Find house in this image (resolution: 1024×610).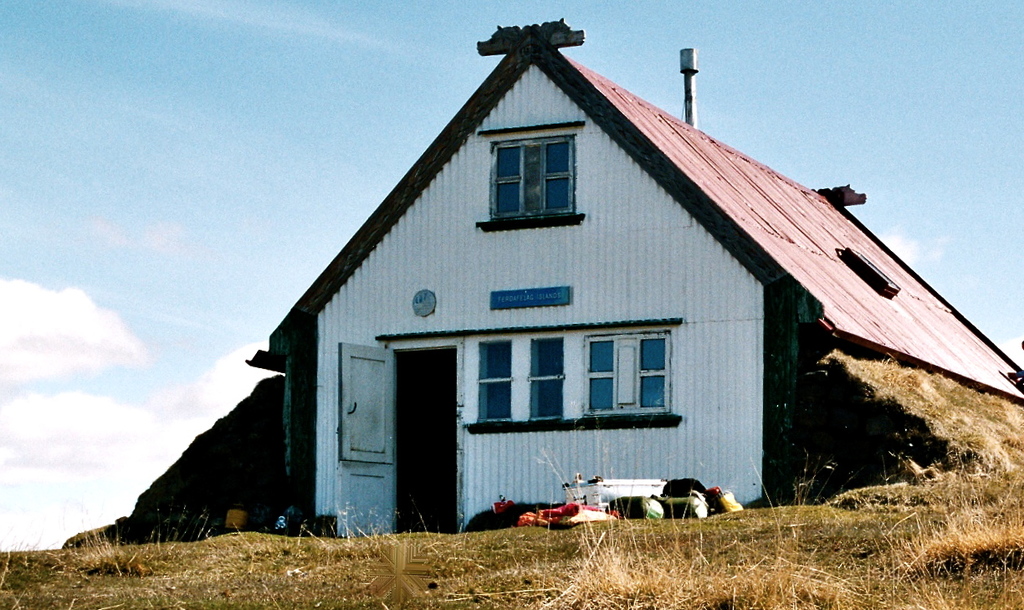
(99, 14, 1019, 539).
